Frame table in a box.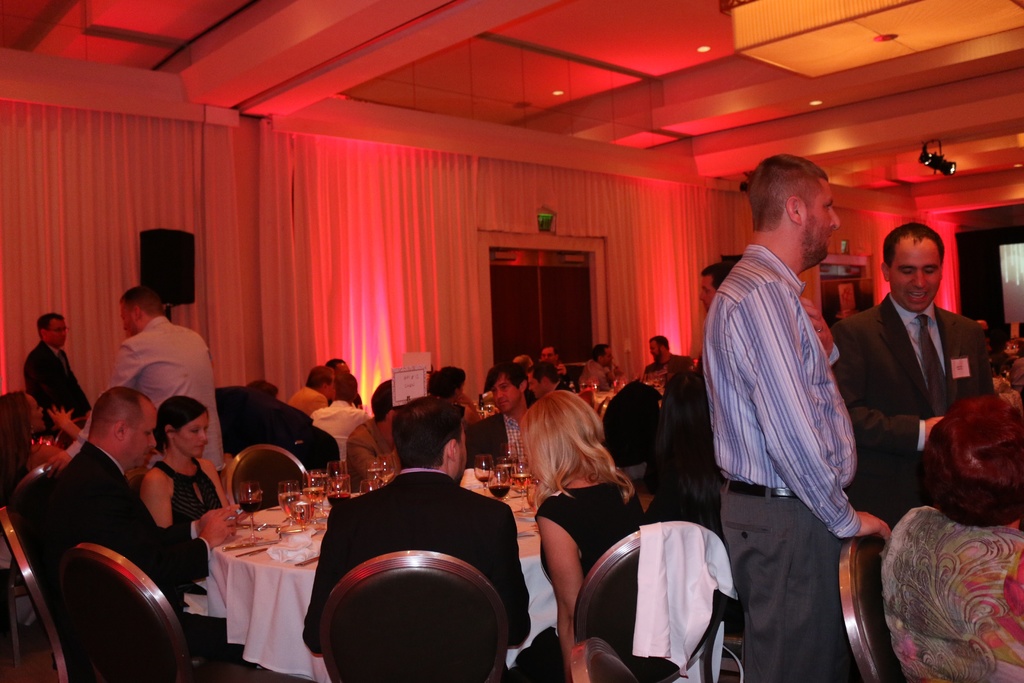
[210,497,536,680].
